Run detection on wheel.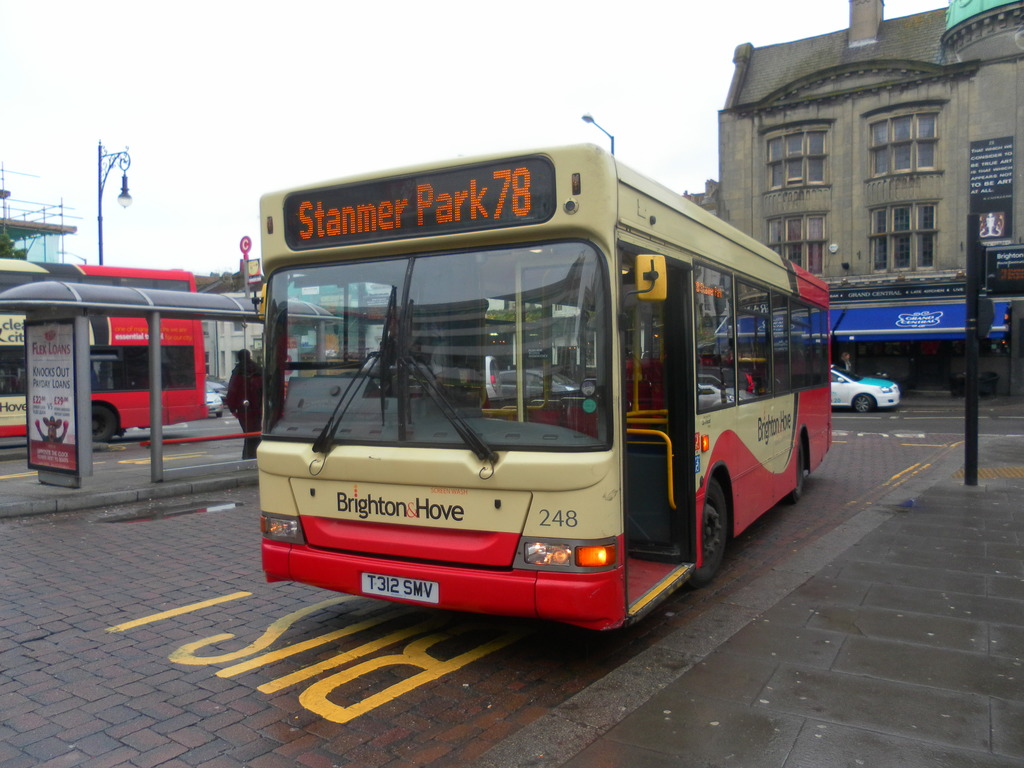
Result: 785 438 806 506.
